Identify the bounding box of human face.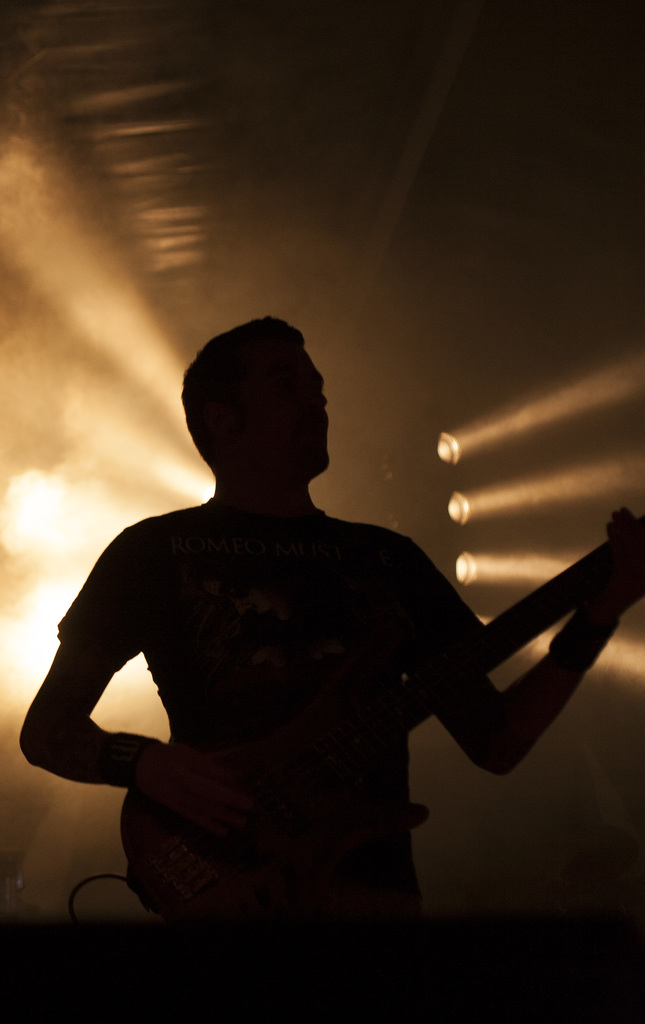
<region>300, 351, 337, 474</region>.
